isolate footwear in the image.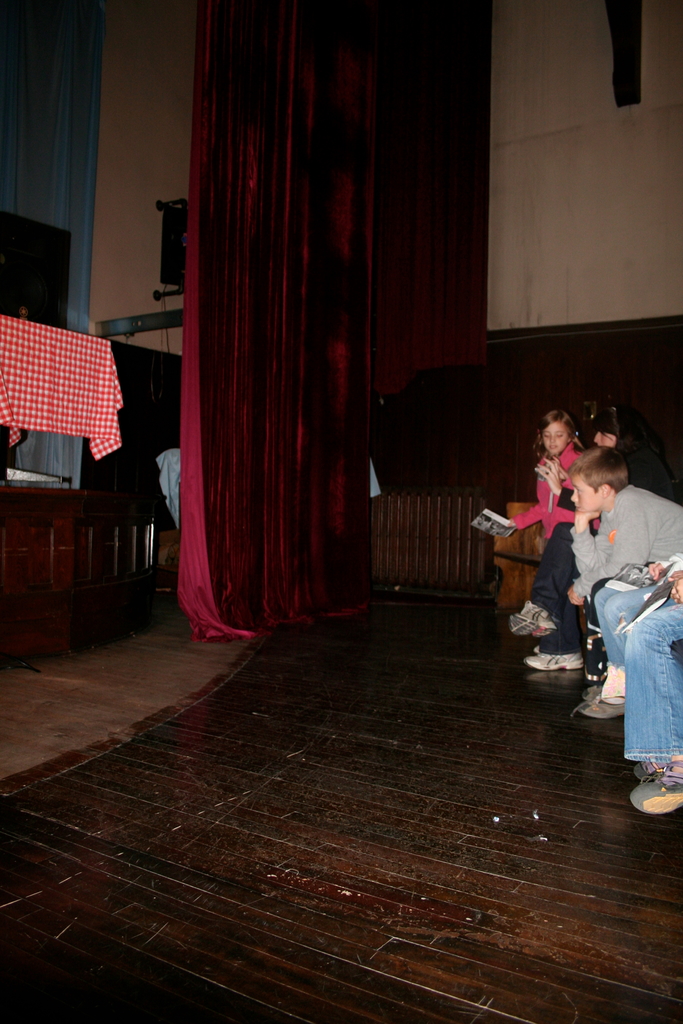
Isolated region: (x1=507, y1=598, x2=558, y2=643).
